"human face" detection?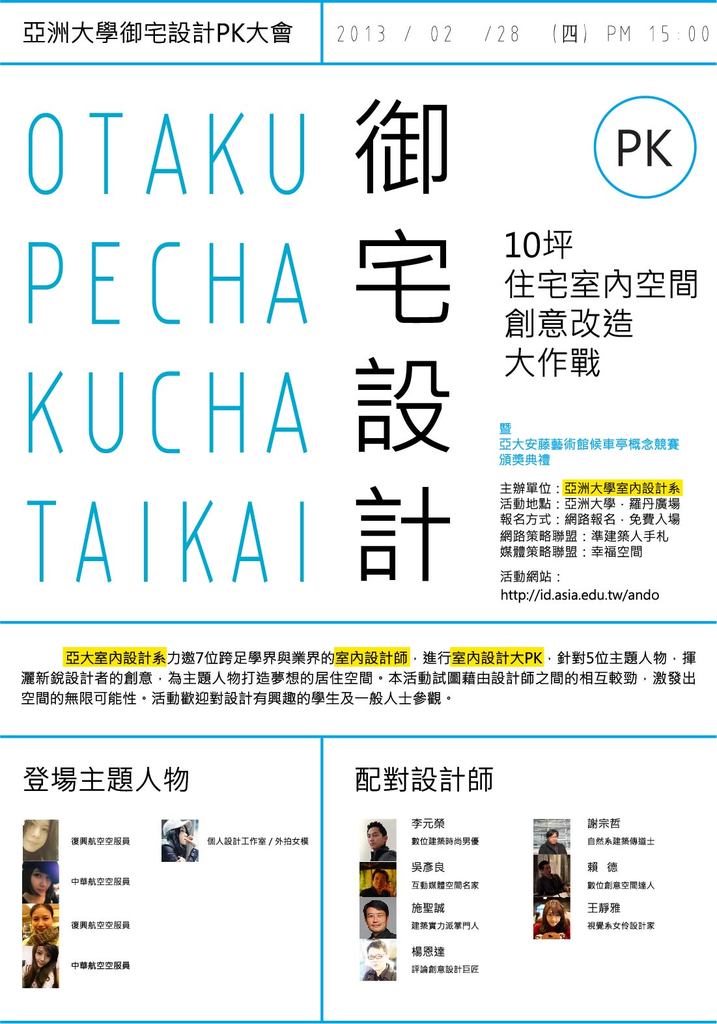
<box>368,911,386,932</box>
